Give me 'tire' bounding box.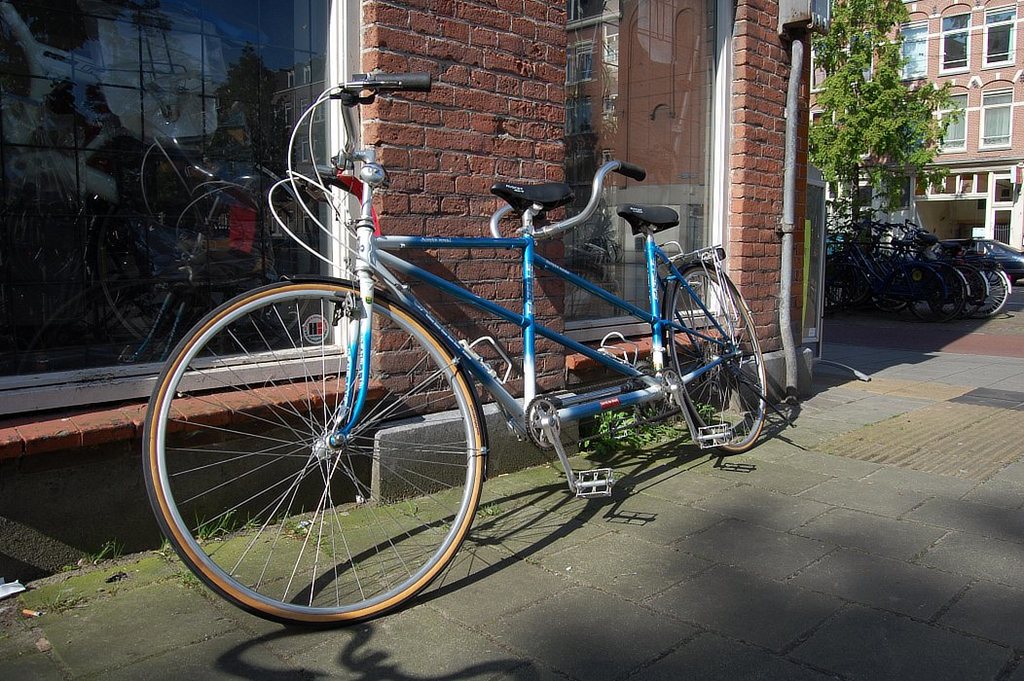
l=825, t=258, r=899, b=313.
